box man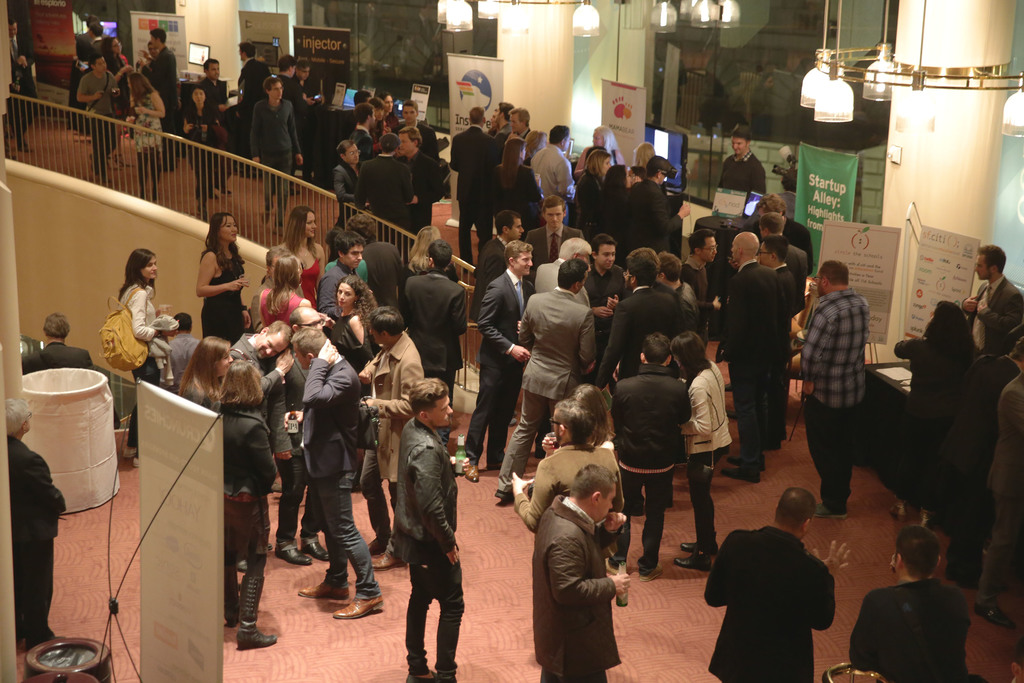
(x1=937, y1=315, x2=1023, y2=587)
